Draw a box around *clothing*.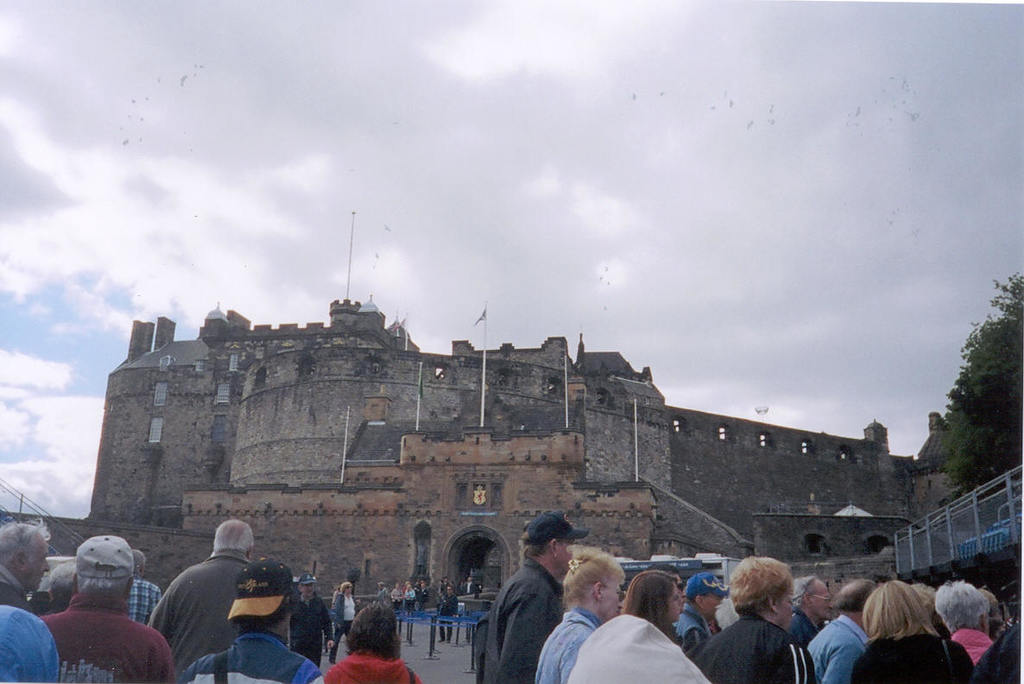
{"left": 179, "top": 631, "right": 324, "bottom": 683}.
